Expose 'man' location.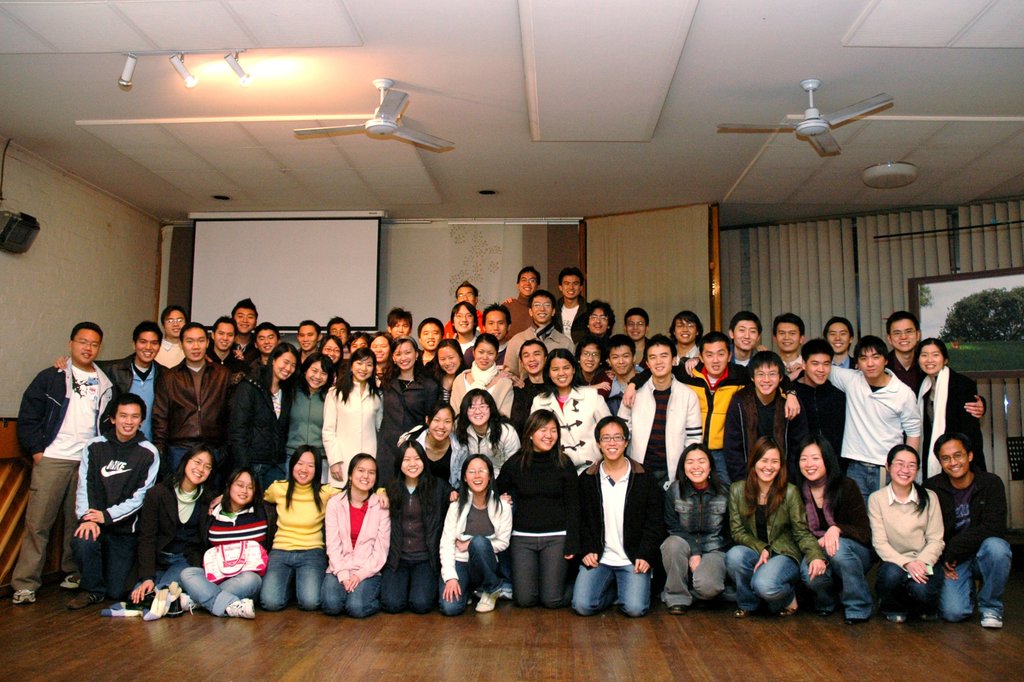
Exposed at x1=574 y1=409 x2=662 y2=615.
